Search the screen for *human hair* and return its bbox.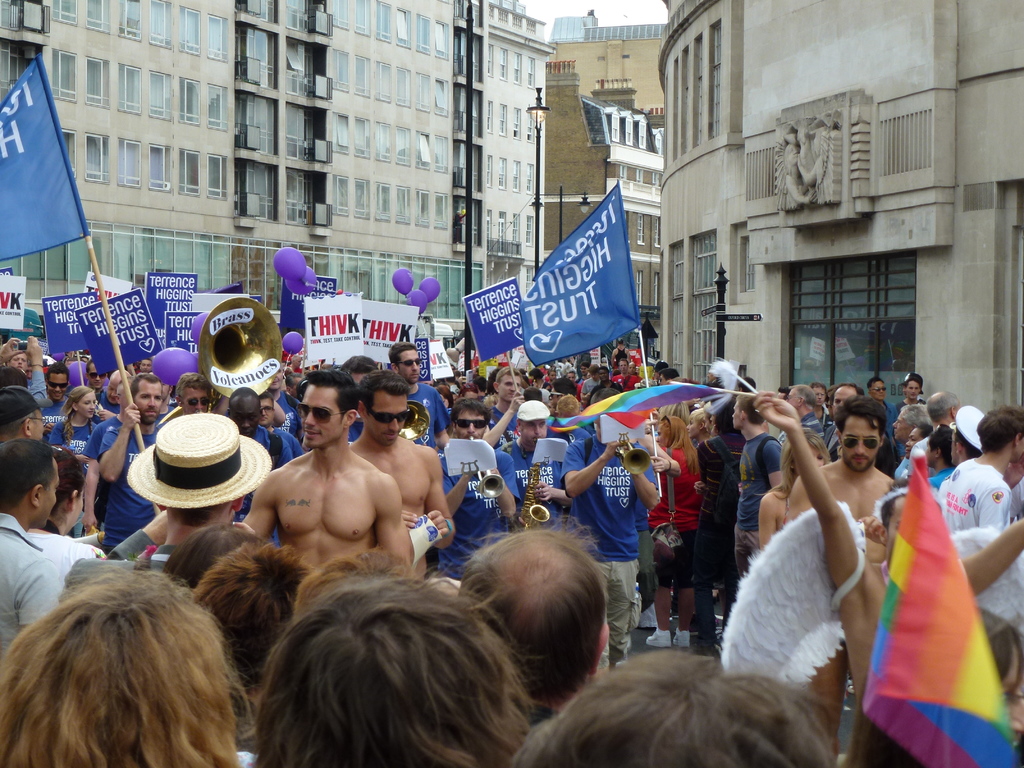
Found: [x1=780, y1=387, x2=792, y2=399].
